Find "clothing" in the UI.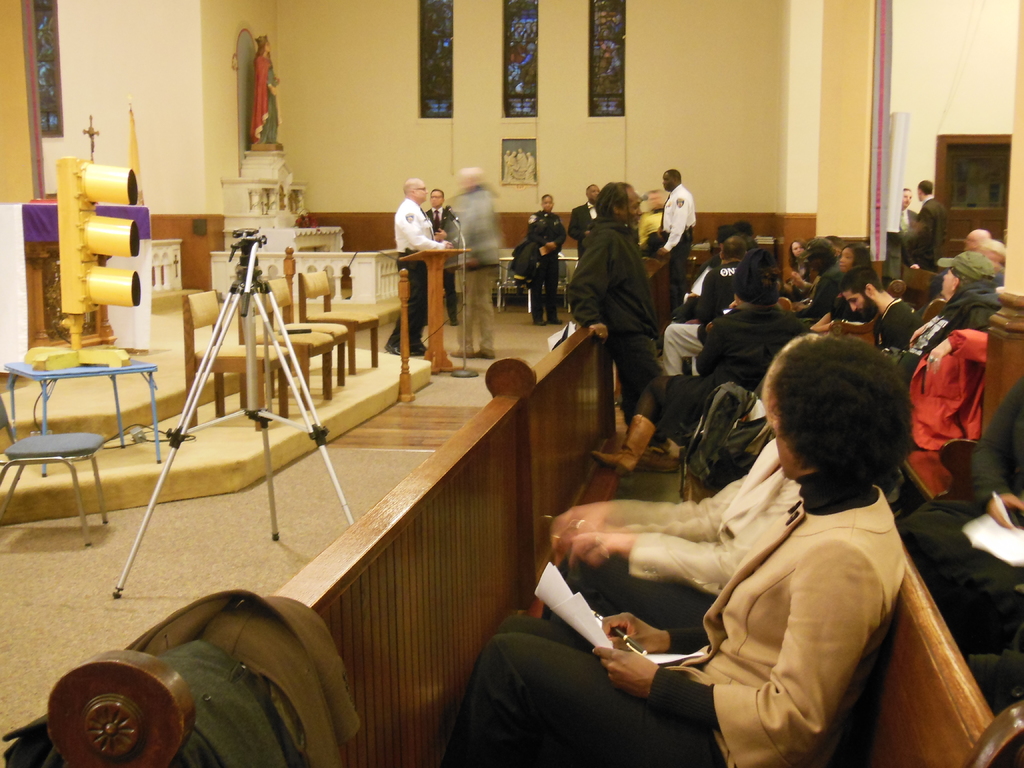
UI element at x1=664 y1=257 x2=737 y2=389.
